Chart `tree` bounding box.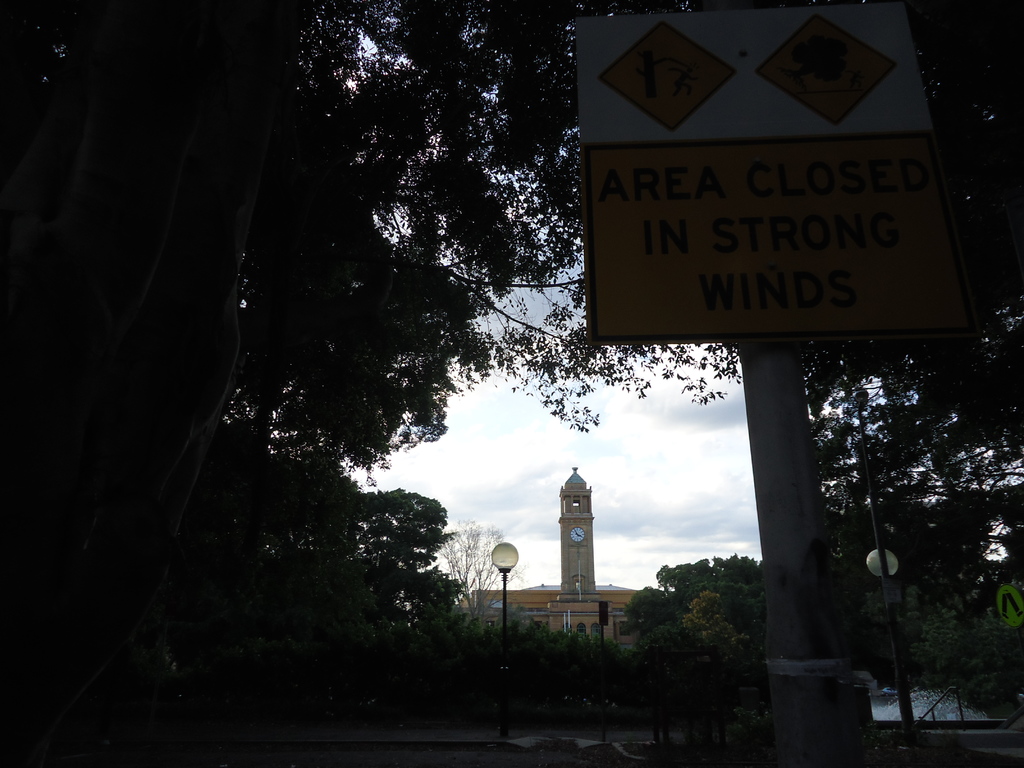
Charted: pyautogui.locateOnScreen(802, 408, 913, 591).
